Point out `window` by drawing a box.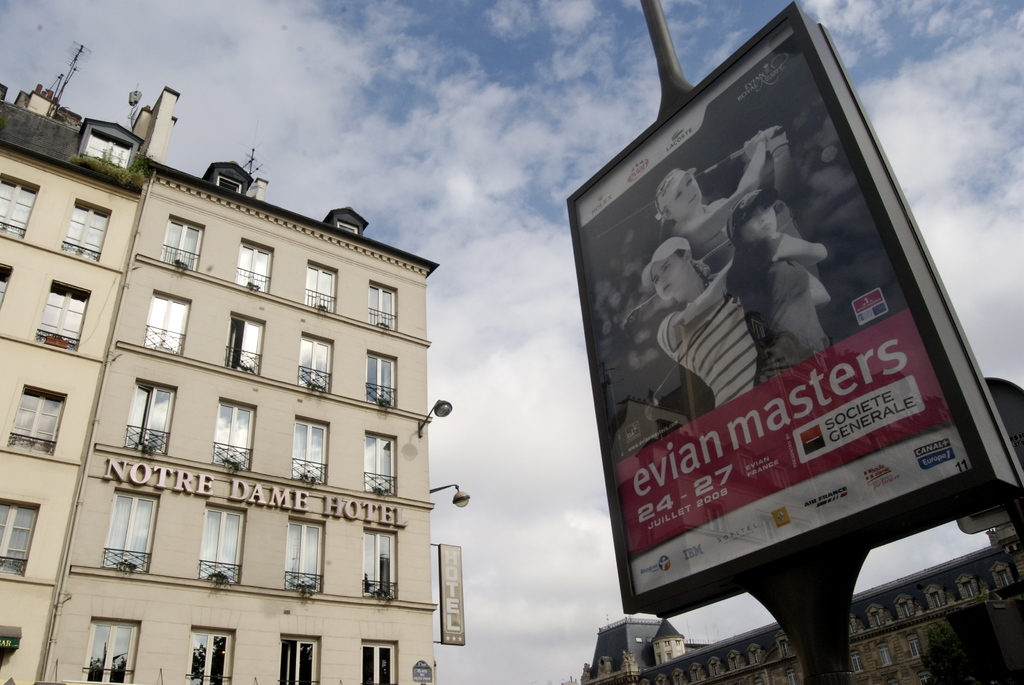
detection(0, 172, 42, 240).
